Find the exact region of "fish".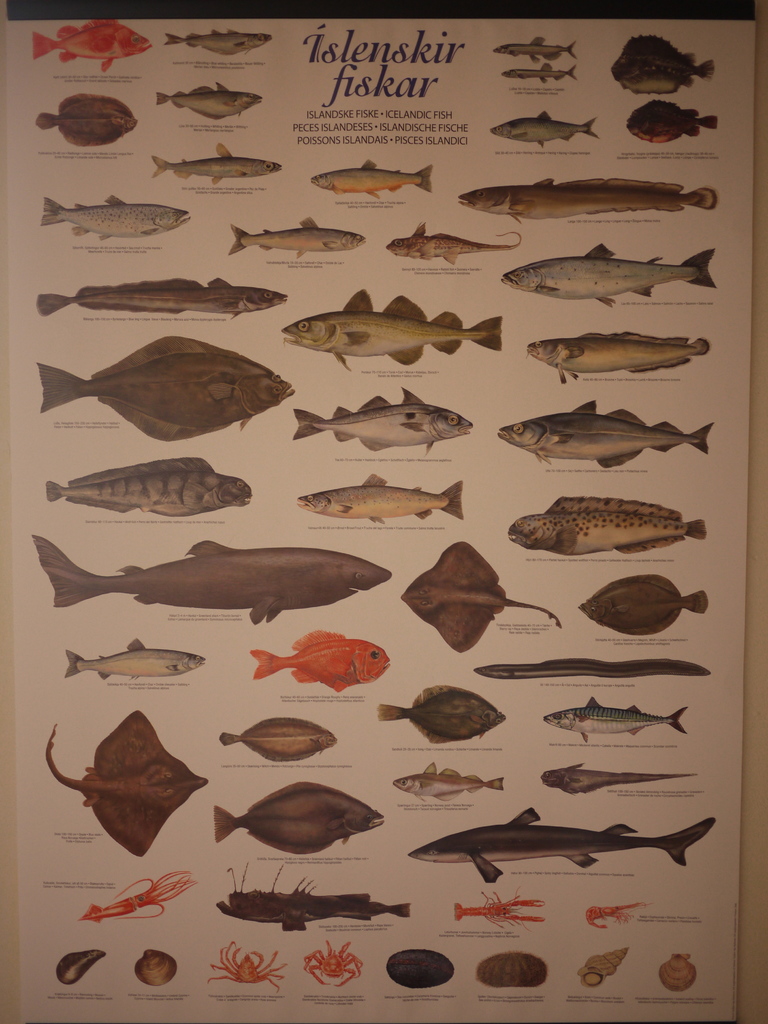
Exact region: 243/627/394/693.
